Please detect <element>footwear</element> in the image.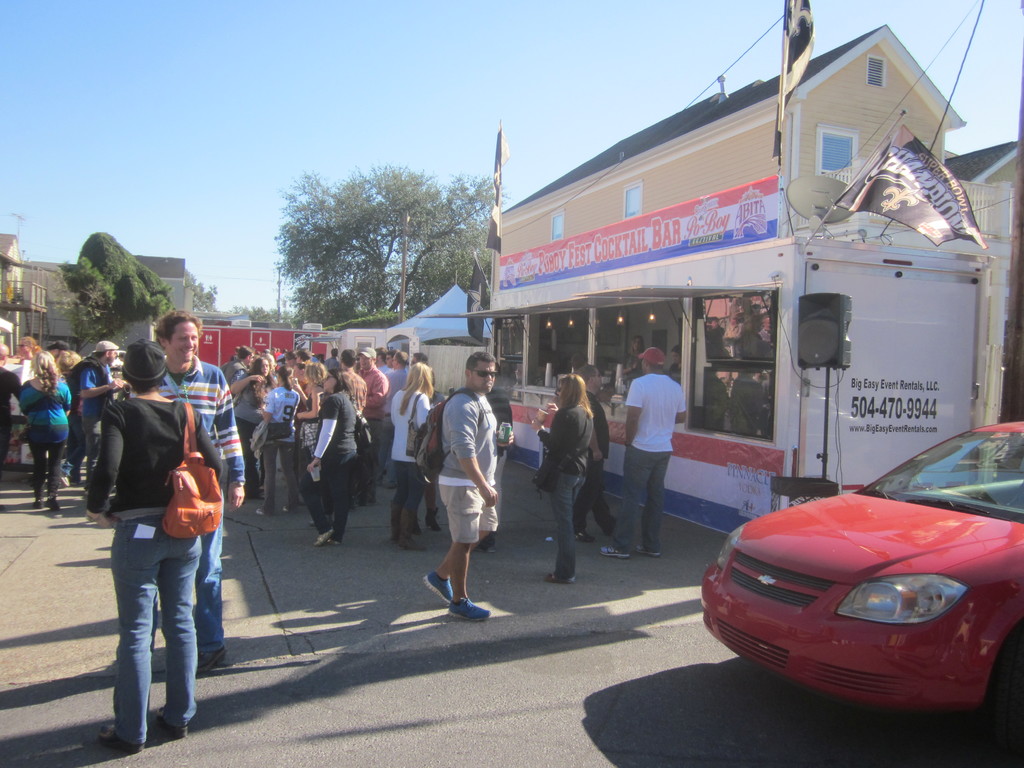
left=599, top=544, right=634, bottom=560.
